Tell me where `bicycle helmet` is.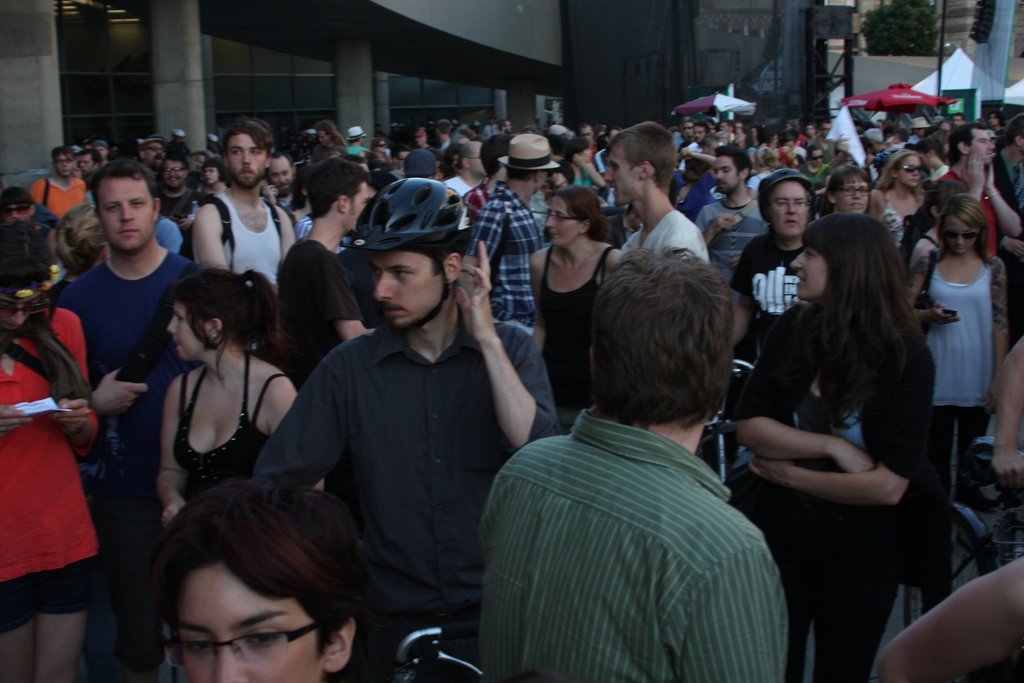
`bicycle helmet` is at x1=349, y1=177, x2=472, y2=250.
